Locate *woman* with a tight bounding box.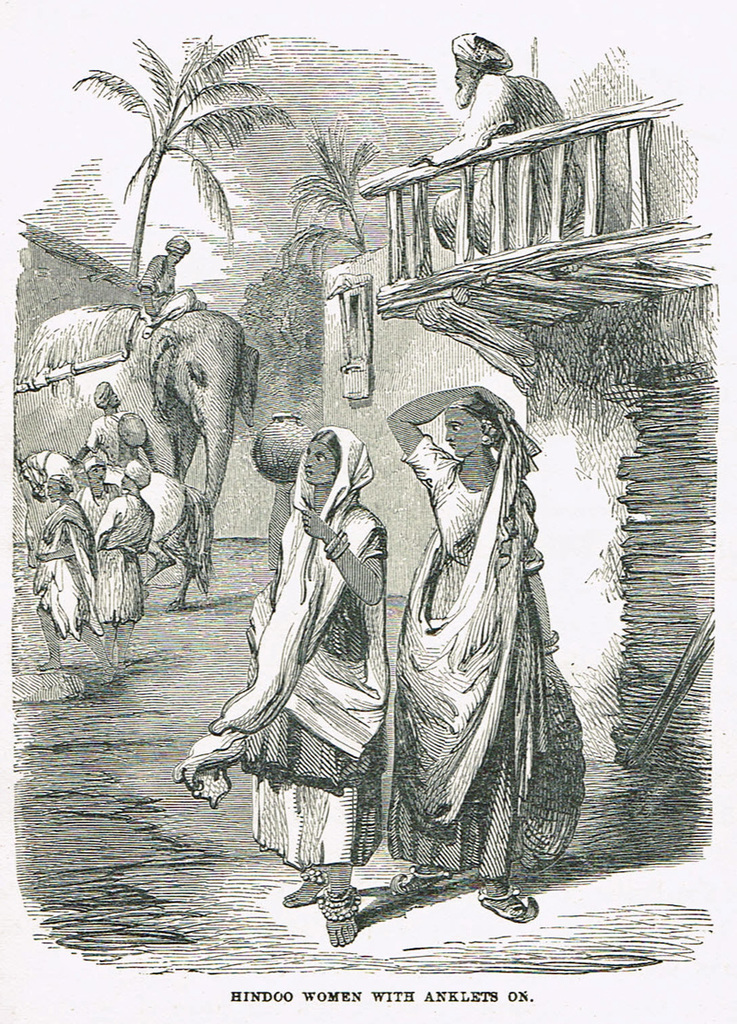
crop(372, 332, 579, 931).
